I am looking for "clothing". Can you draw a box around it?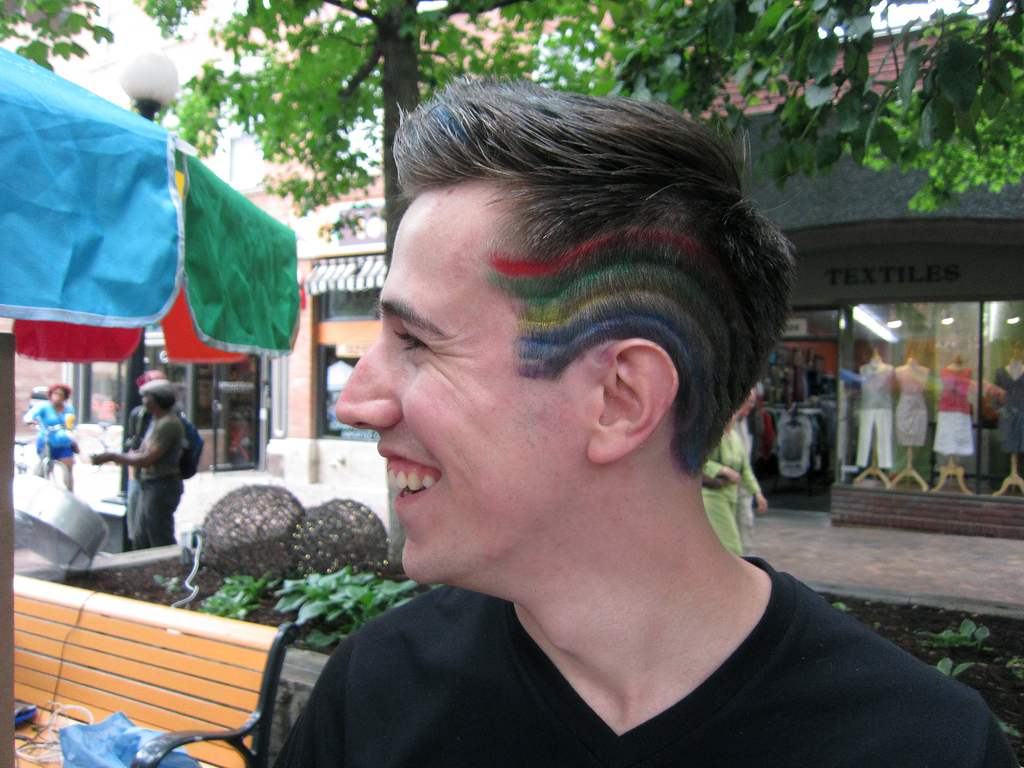
Sure, the bounding box is {"x1": 931, "y1": 367, "x2": 976, "y2": 455}.
